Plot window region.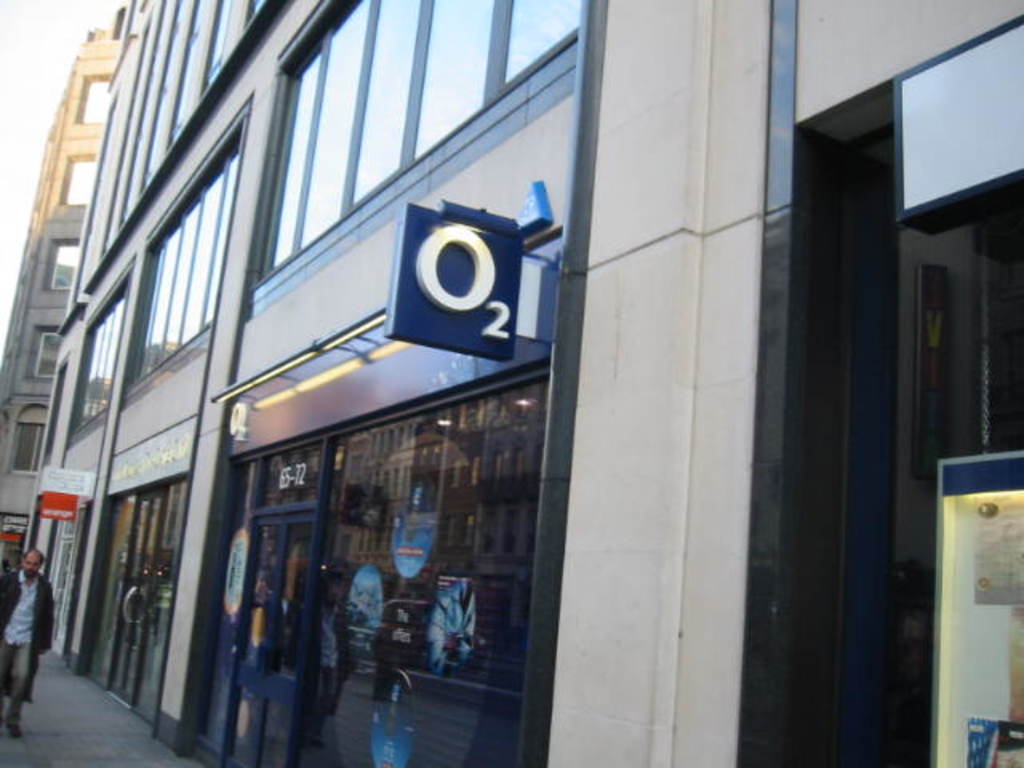
Plotted at (75, 77, 107, 126).
